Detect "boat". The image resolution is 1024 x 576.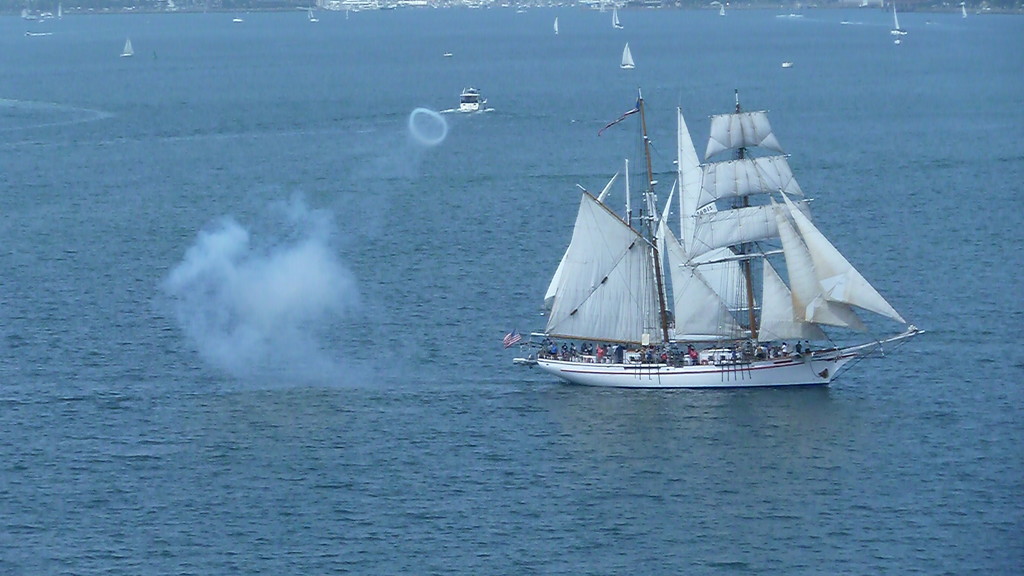
x1=780 y1=60 x2=796 y2=67.
